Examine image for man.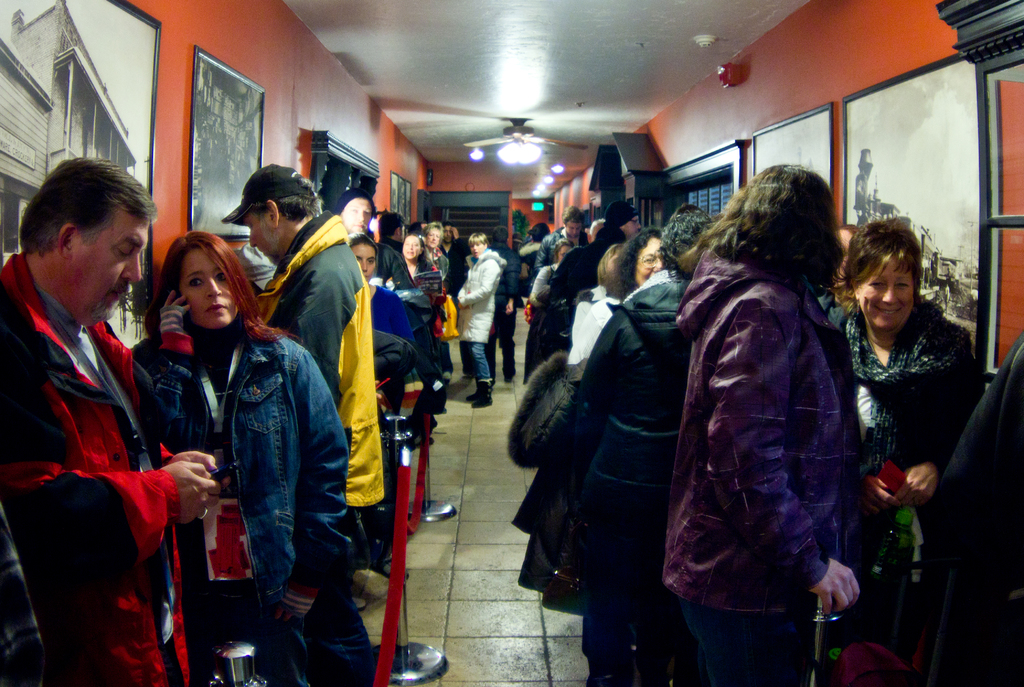
Examination result: Rect(439, 222, 470, 302).
